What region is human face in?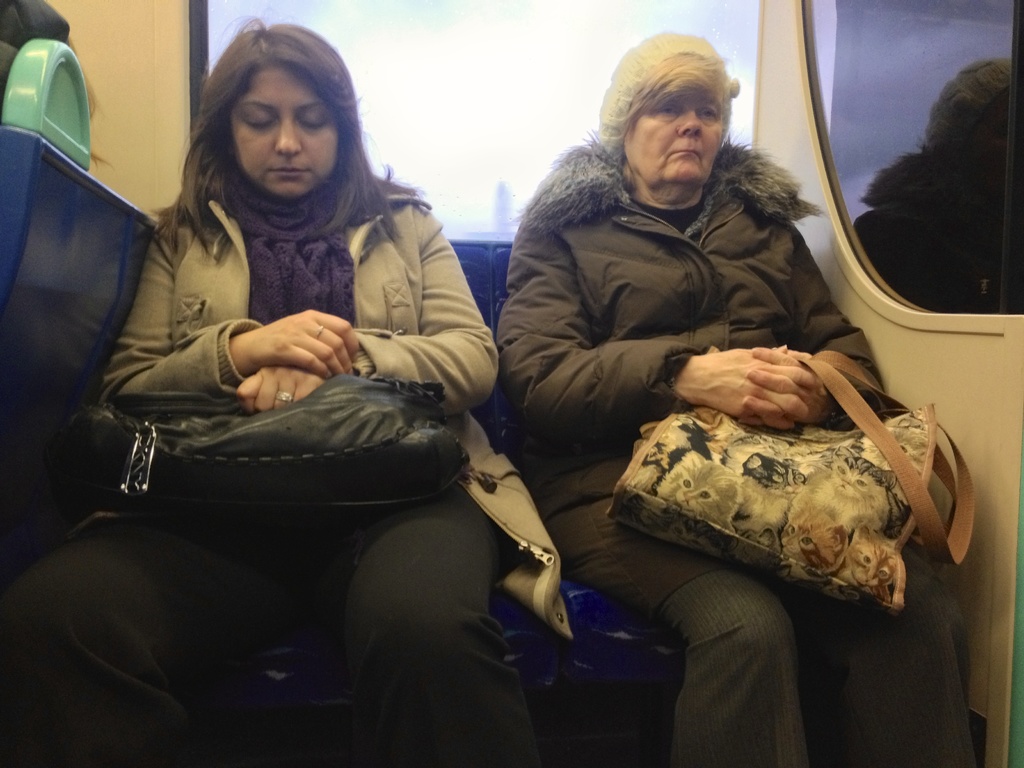
(624,83,724,203).
